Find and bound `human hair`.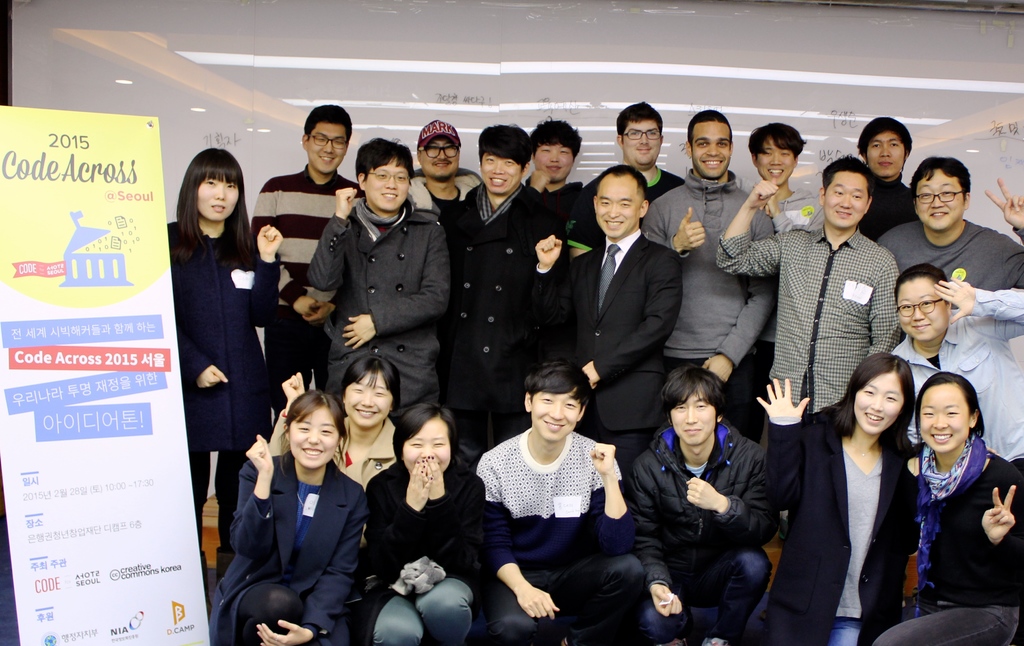
Bound: 175/144/263/268.
